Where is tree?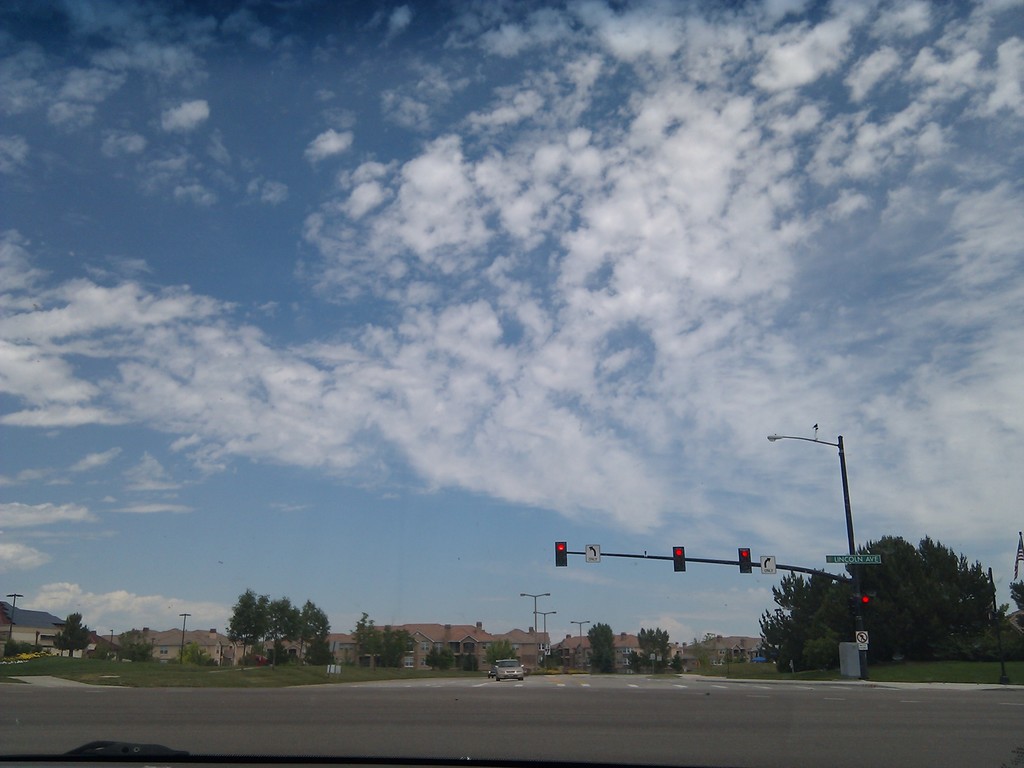
(488,637,518,664).
